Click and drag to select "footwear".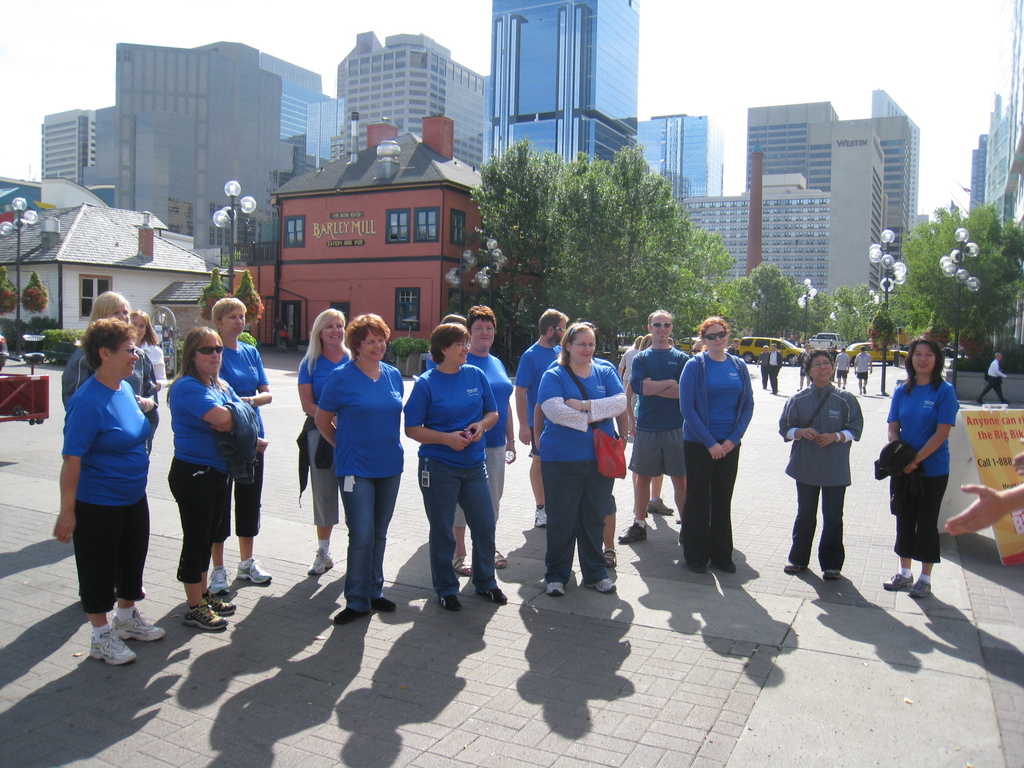
Selection: BBox(910, 576, 934, 596).
